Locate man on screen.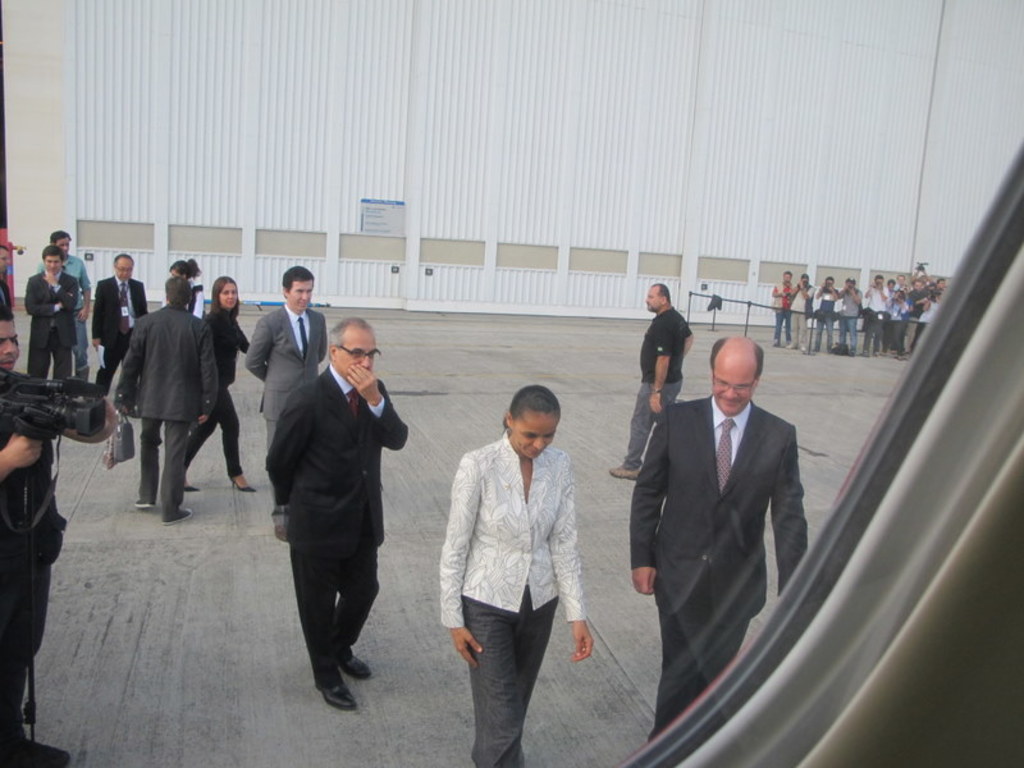
On screen at (left=634, top=334, right=806, bottom=733).
